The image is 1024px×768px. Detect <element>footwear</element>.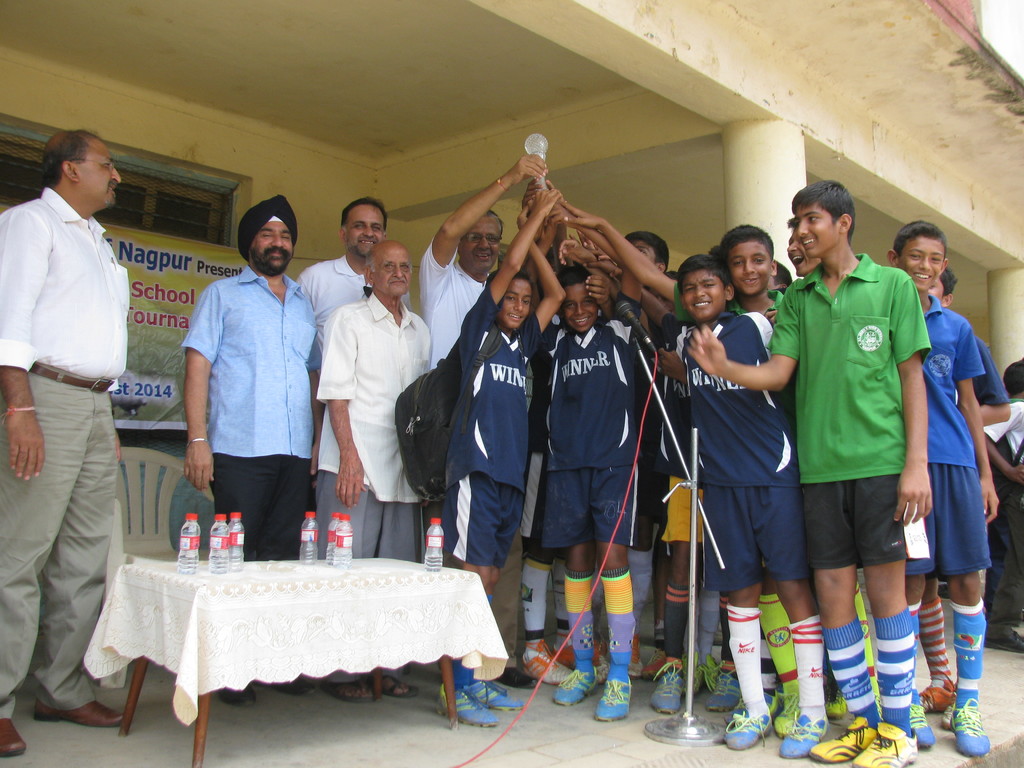
Detection: pyautogui.locateOnScreen(806, 719, 882, 754).
